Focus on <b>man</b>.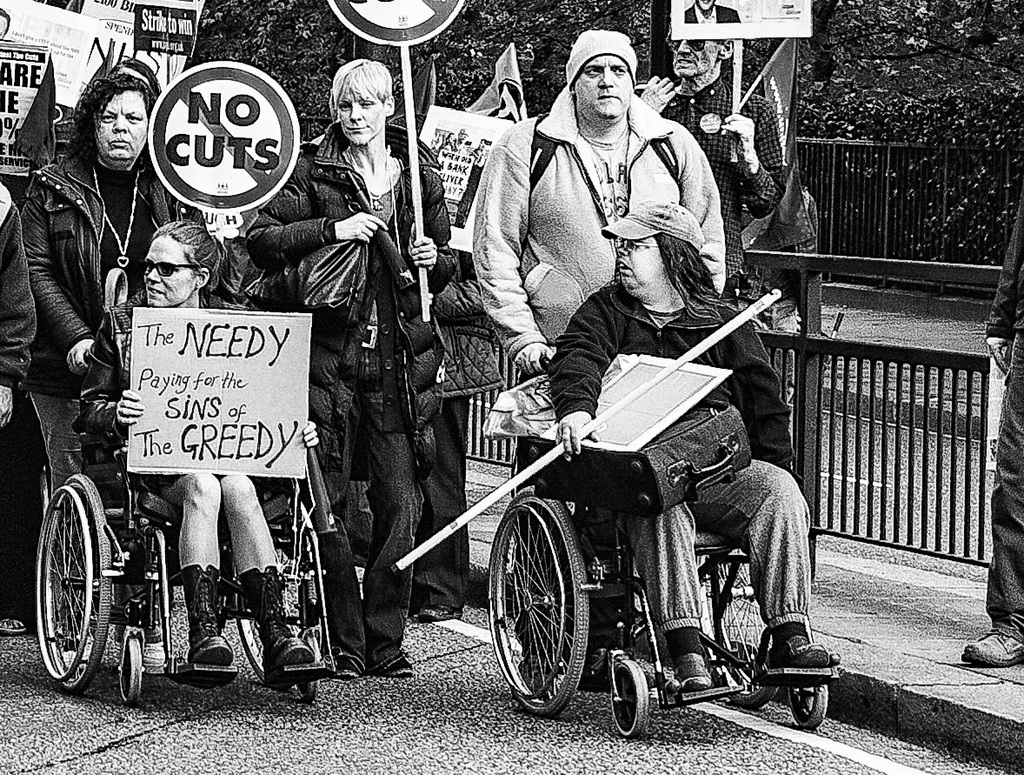
Focused at bbox(960, 196, 1023, 670).
